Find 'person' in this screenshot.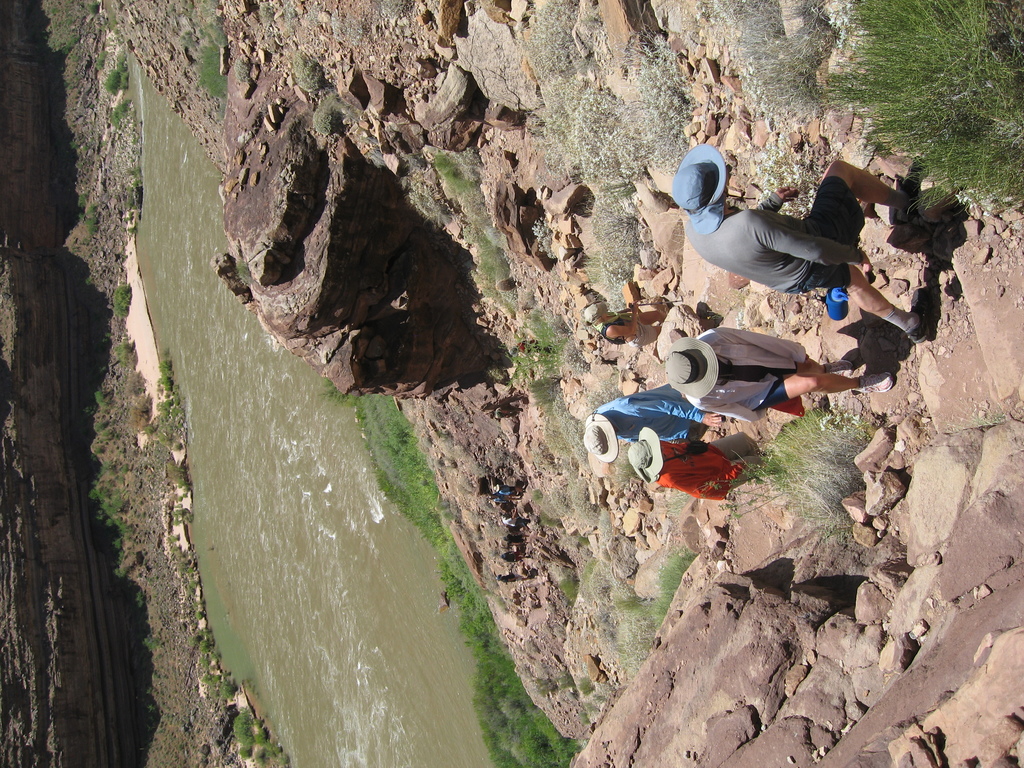
The bounding box for 'person' is [577, 384, 741, 466].
